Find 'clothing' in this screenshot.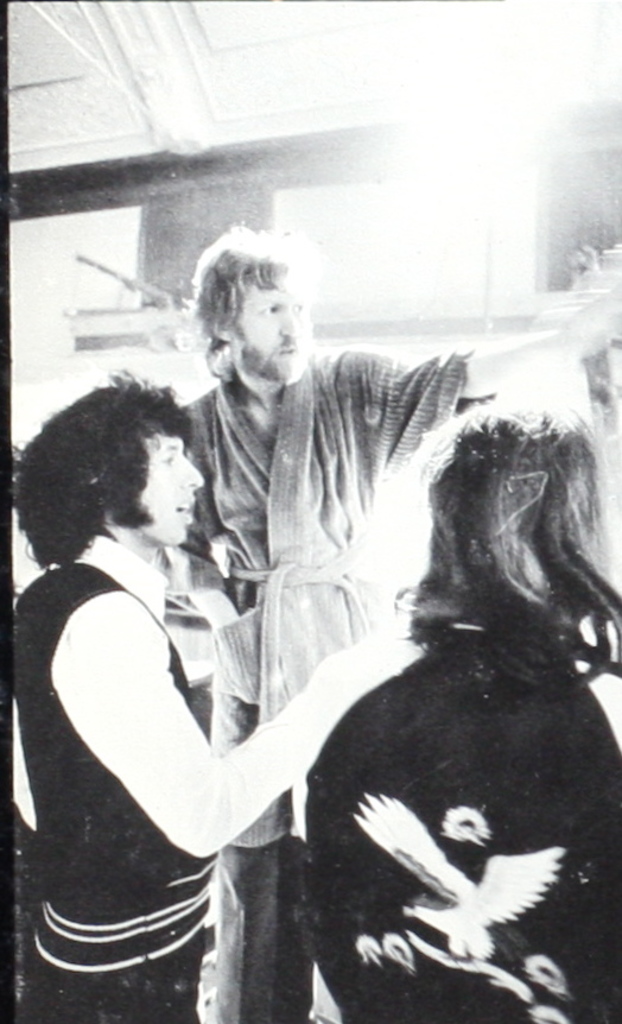
The bounding box for 'clothing' is (left=171, top=339, right=500, bottom=1019).
